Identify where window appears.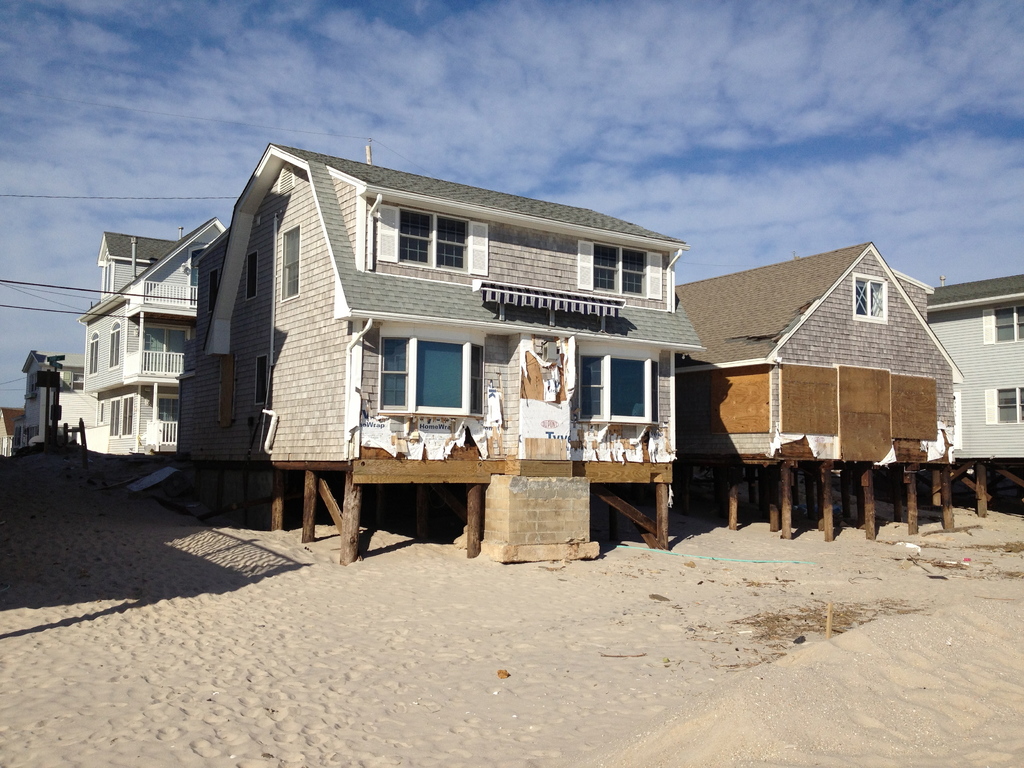
Appears at 578,239,662,299.
